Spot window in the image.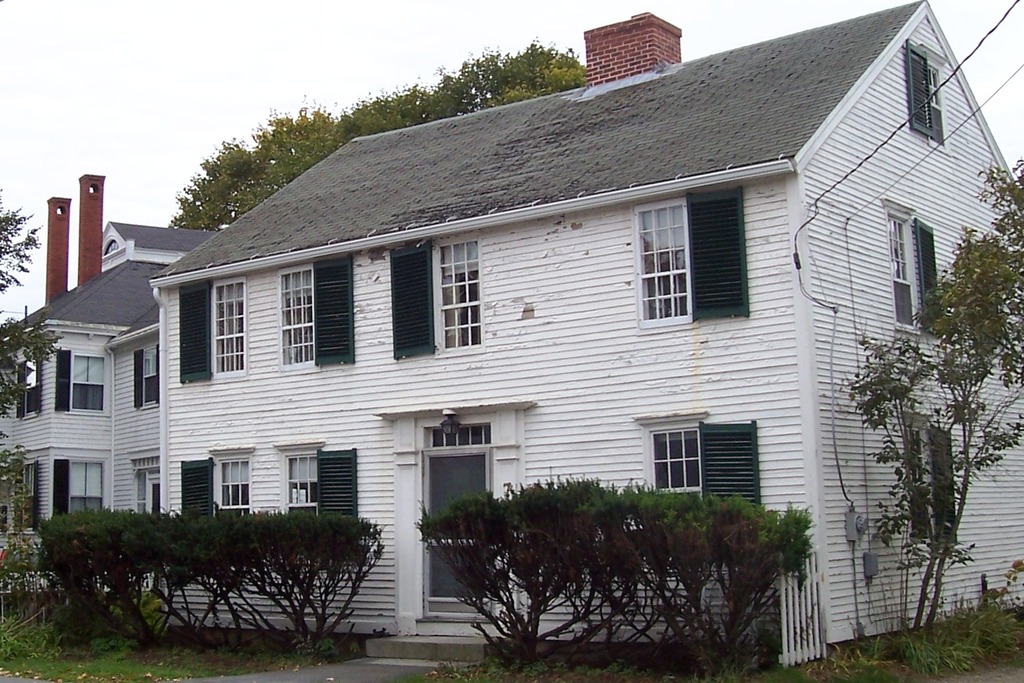
window found at [130, 338, 165, 411].
